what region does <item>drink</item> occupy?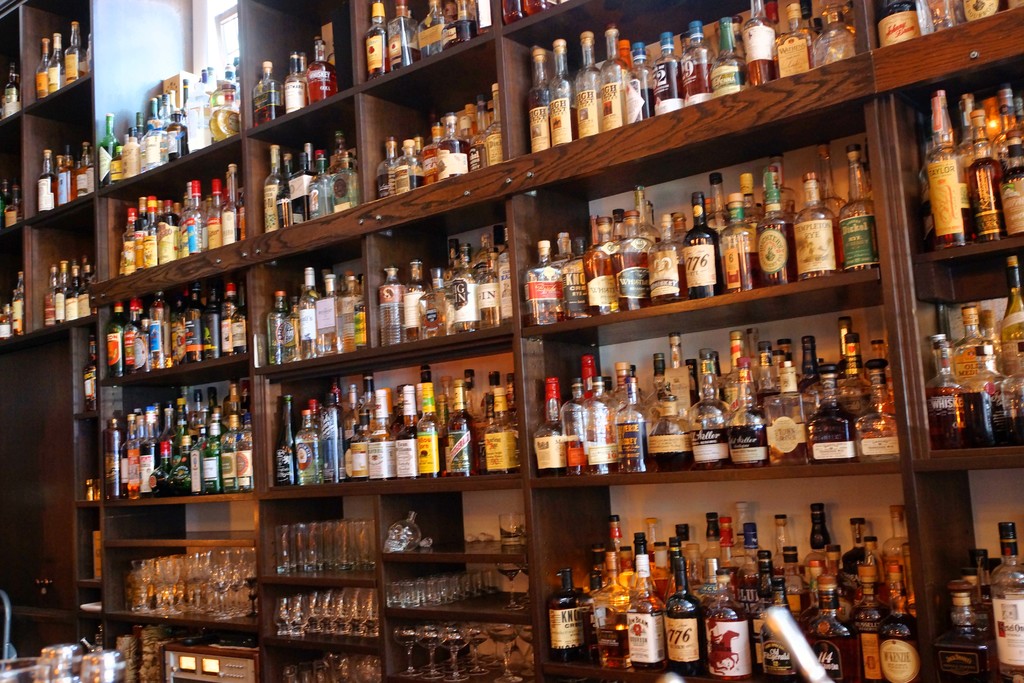
rect(186, 302, 205, 362).
